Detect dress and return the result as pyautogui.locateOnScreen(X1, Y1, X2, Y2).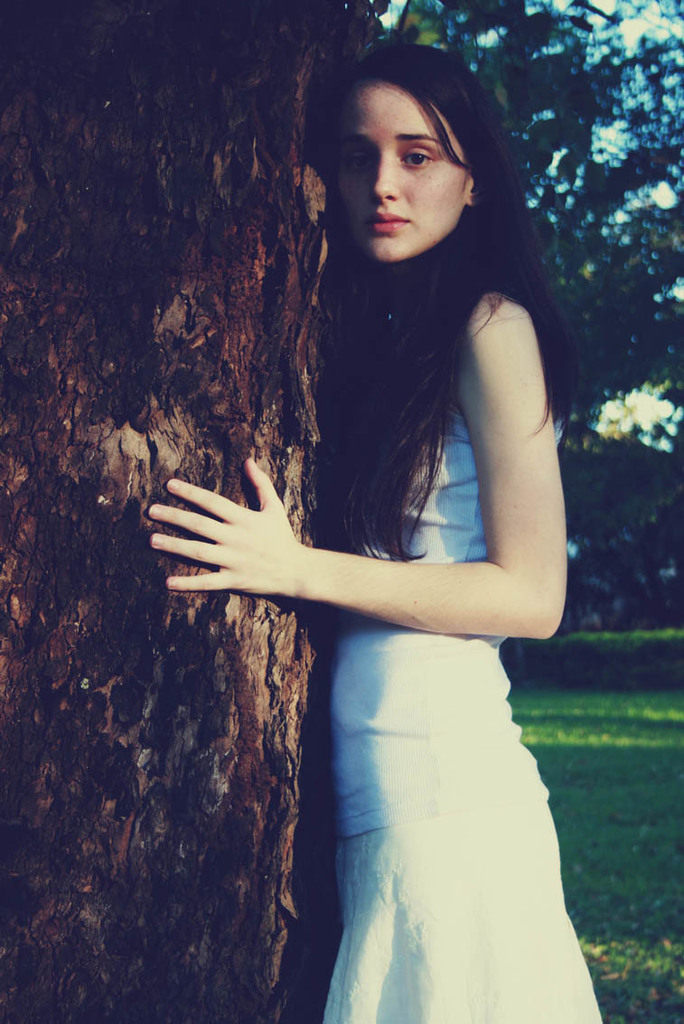
pyautogui.locateOnScreen(316, 413, 599, 1023).
